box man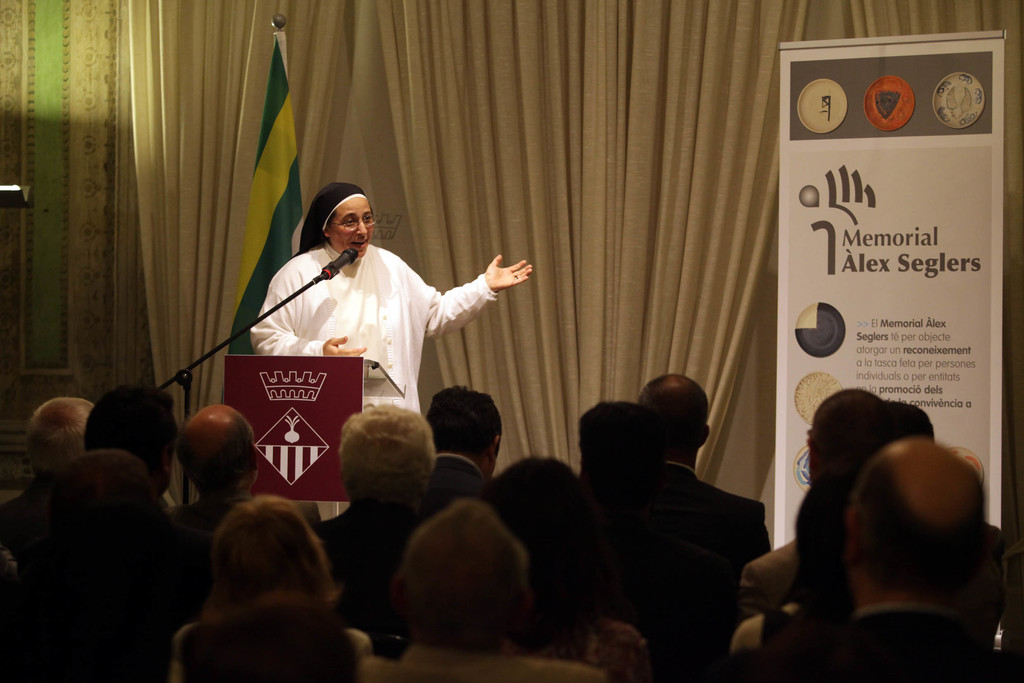
left=0, top=447, right=188, bottom=682
